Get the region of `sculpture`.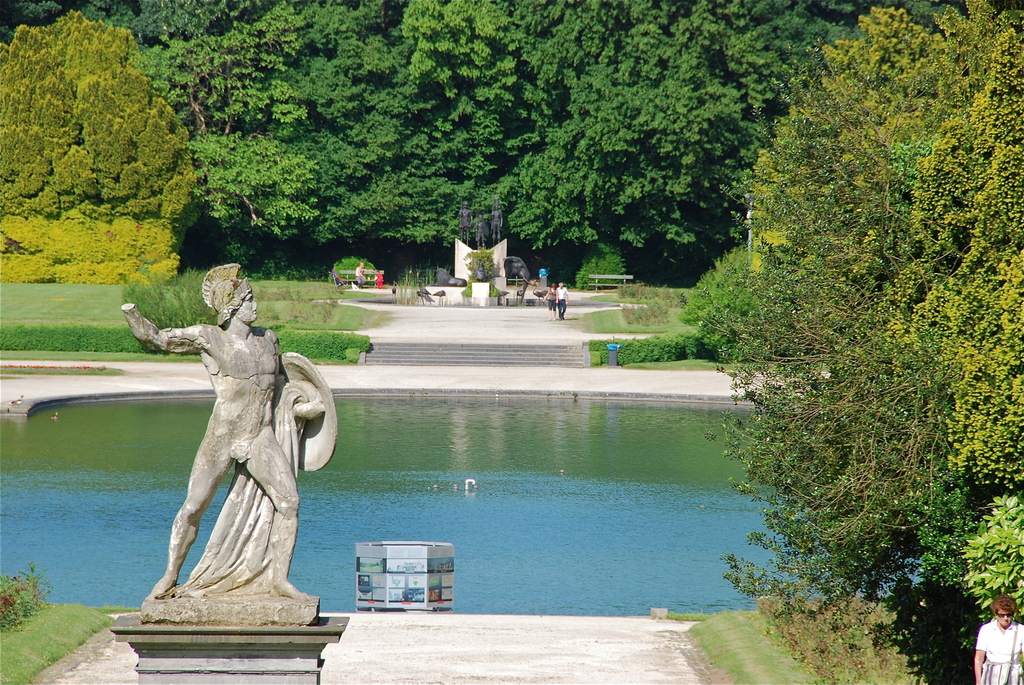
(left=122, top=262, right=340, bottom=603).
